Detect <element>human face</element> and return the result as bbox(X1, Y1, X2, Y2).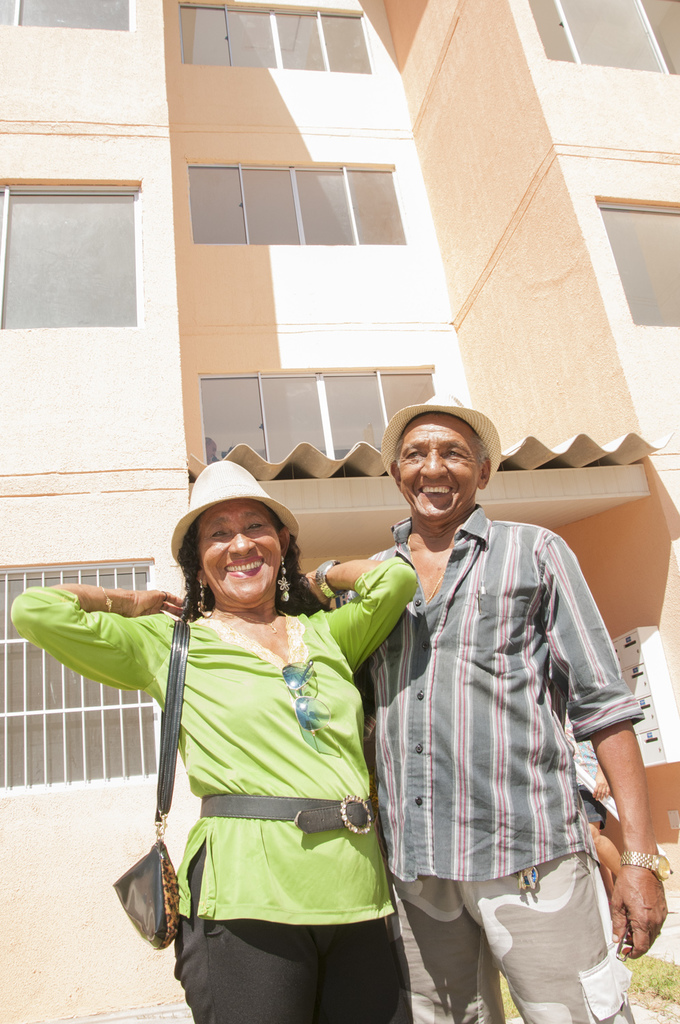
bbox(404, 418, 485, 524).
